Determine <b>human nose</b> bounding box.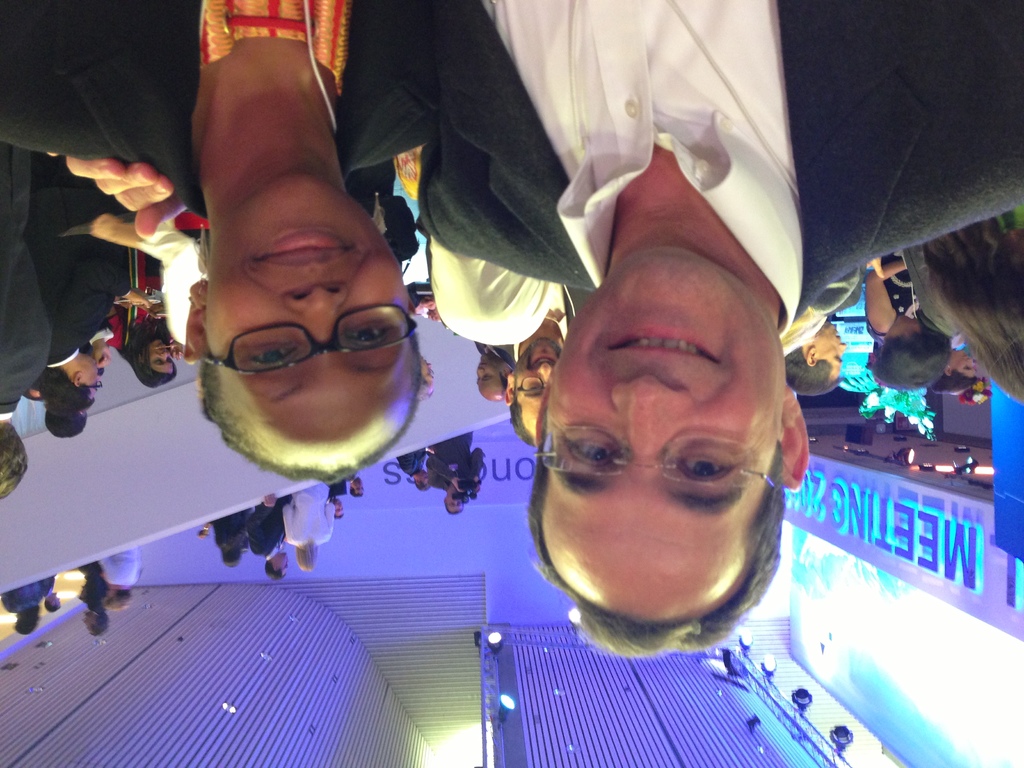
Determined: pyautogui.locateOnScreen(161, 353, 166, 364).
